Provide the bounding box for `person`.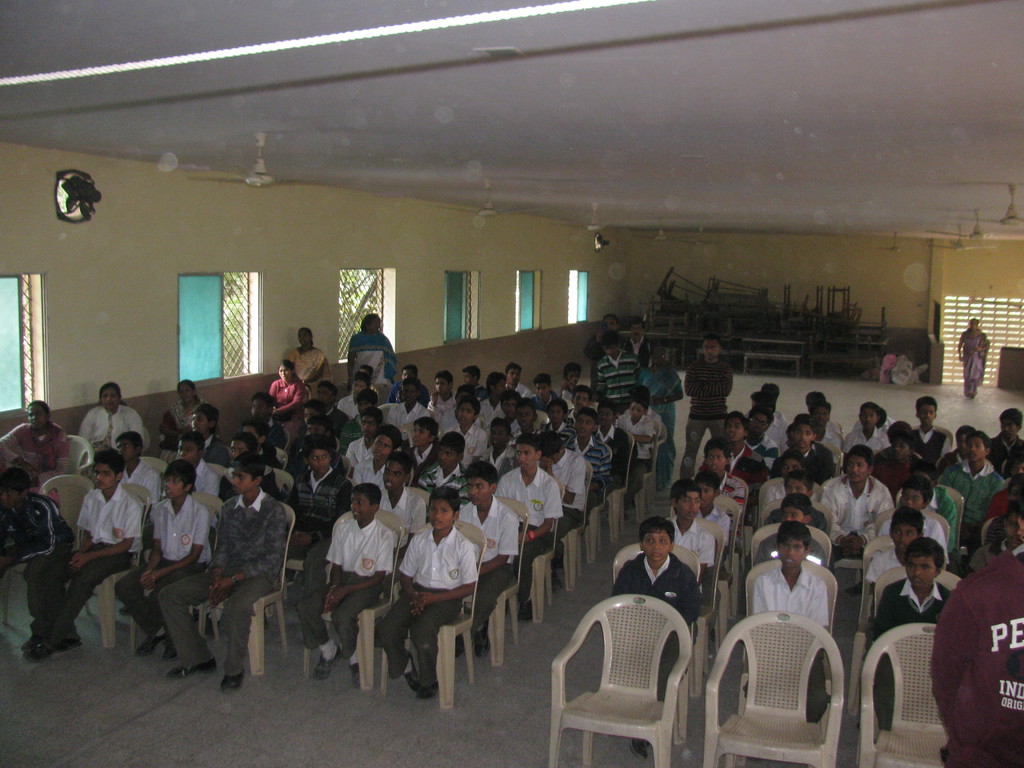
x1=282, y1=408, x2=316, y2=481.
